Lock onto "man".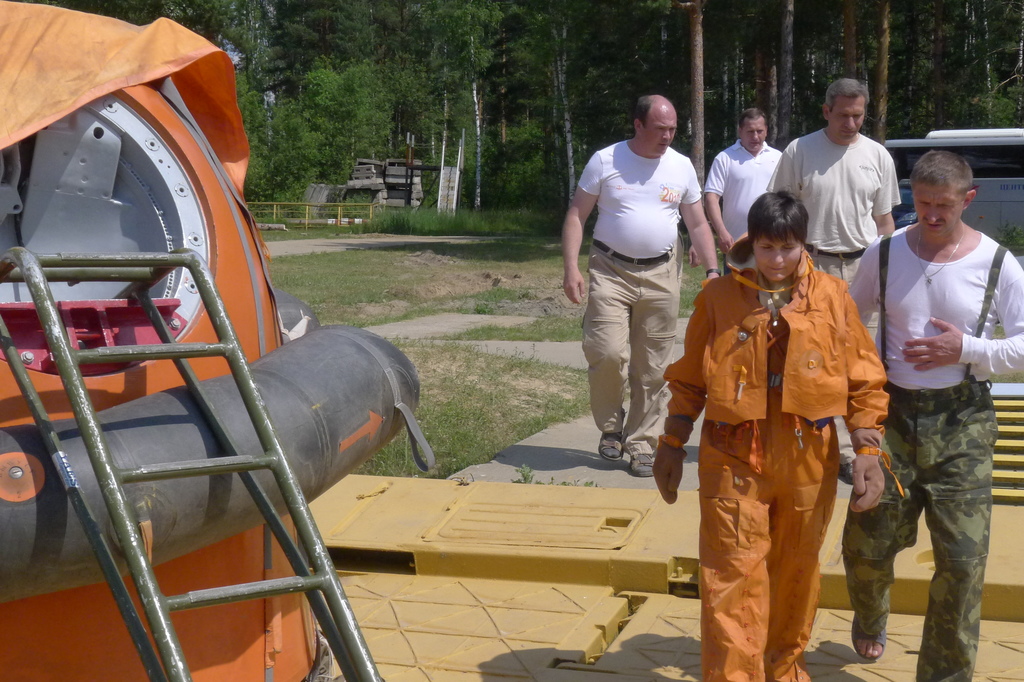
Locked: [x1=827, y1=138, x2=1023, y2=681].
